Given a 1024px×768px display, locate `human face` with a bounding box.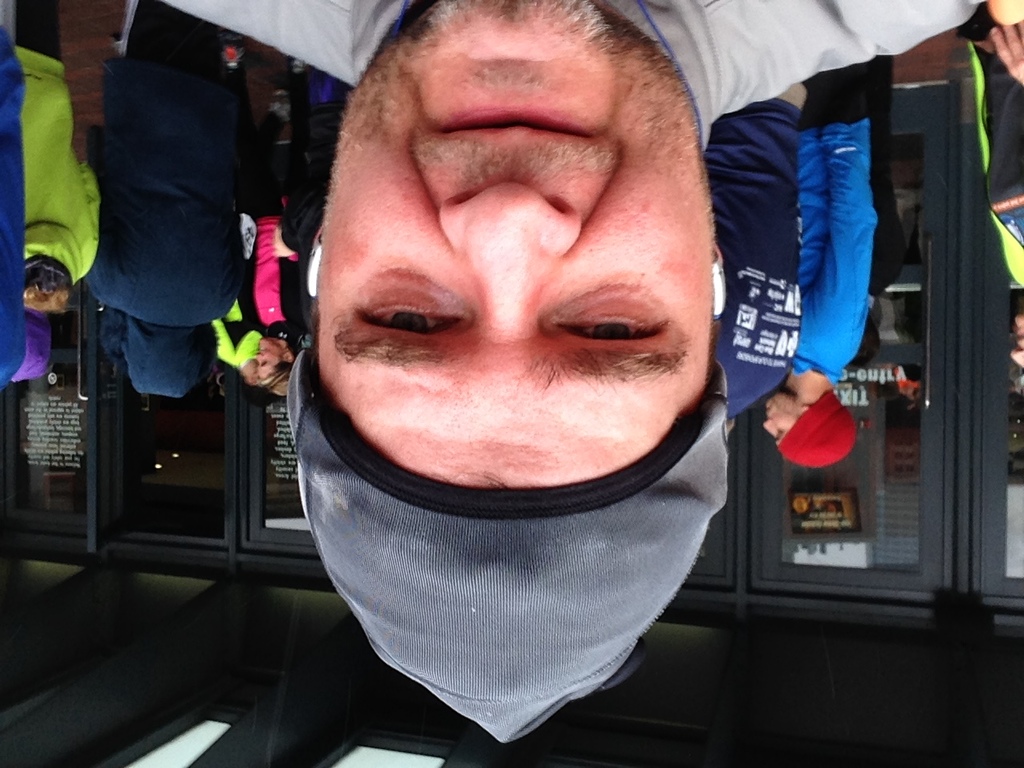
Located: l=1009, t=317, r=1023, b=367.
